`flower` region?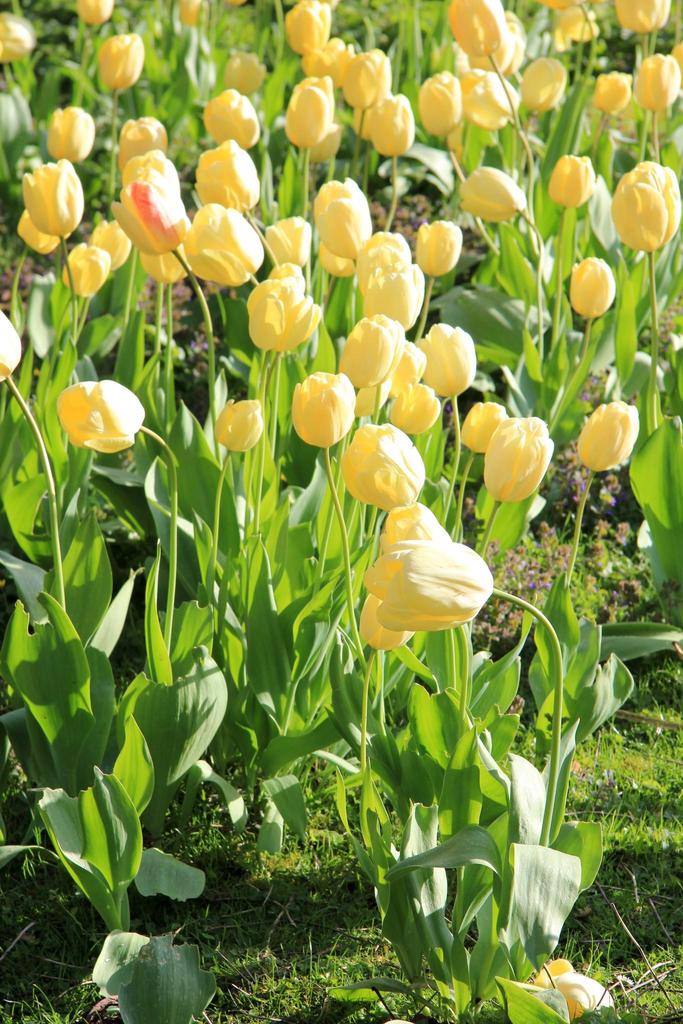
left=217, top=49, right=271, bottom=94
